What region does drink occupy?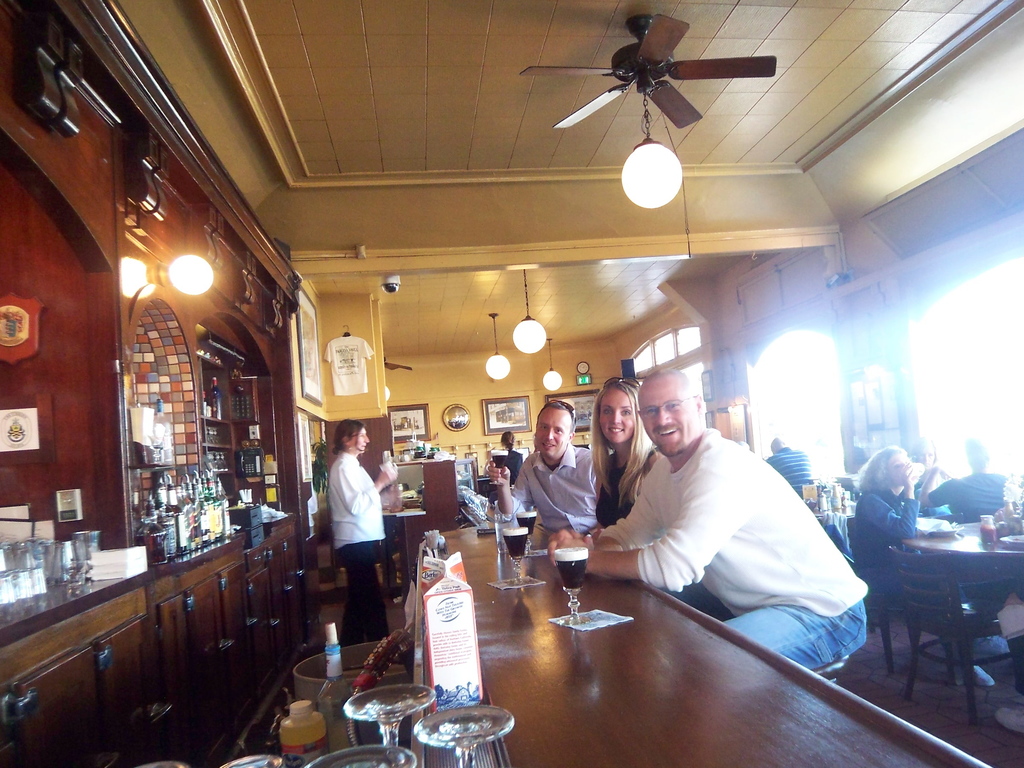
BBox(500, 527, 522, 588).
